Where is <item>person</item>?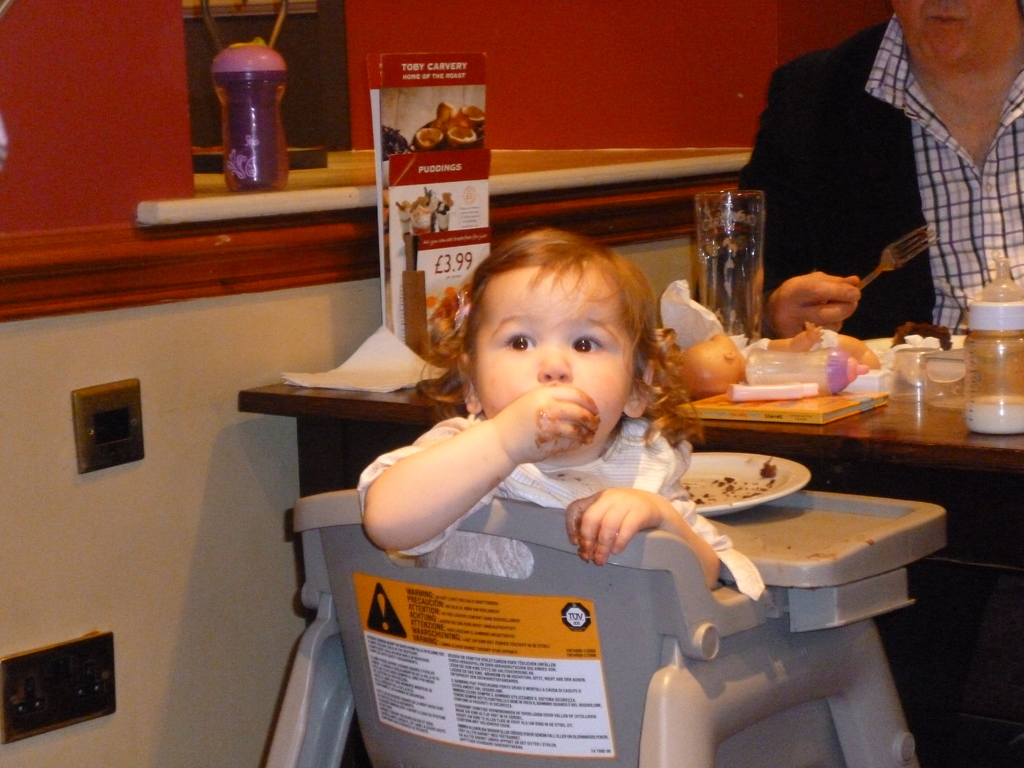
[727,0,1023,351].
